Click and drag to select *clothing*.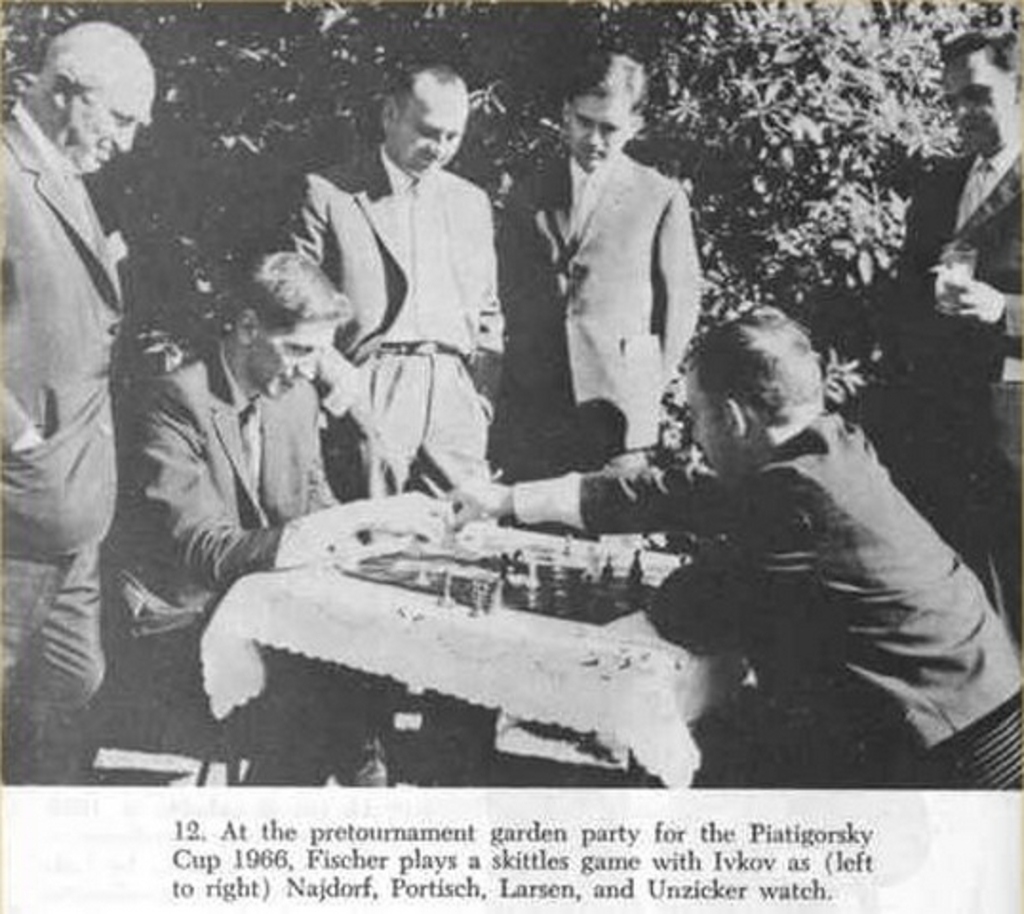
Selection: select_region(522, 407, 1022, 785).
